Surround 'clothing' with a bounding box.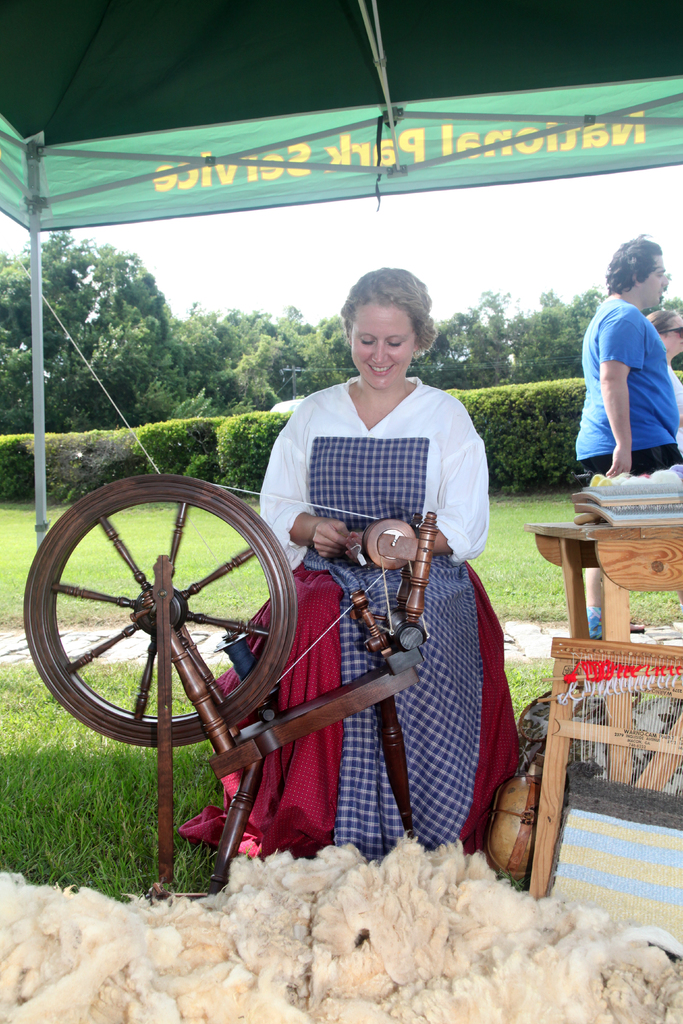
573, 298, 682, 484.
